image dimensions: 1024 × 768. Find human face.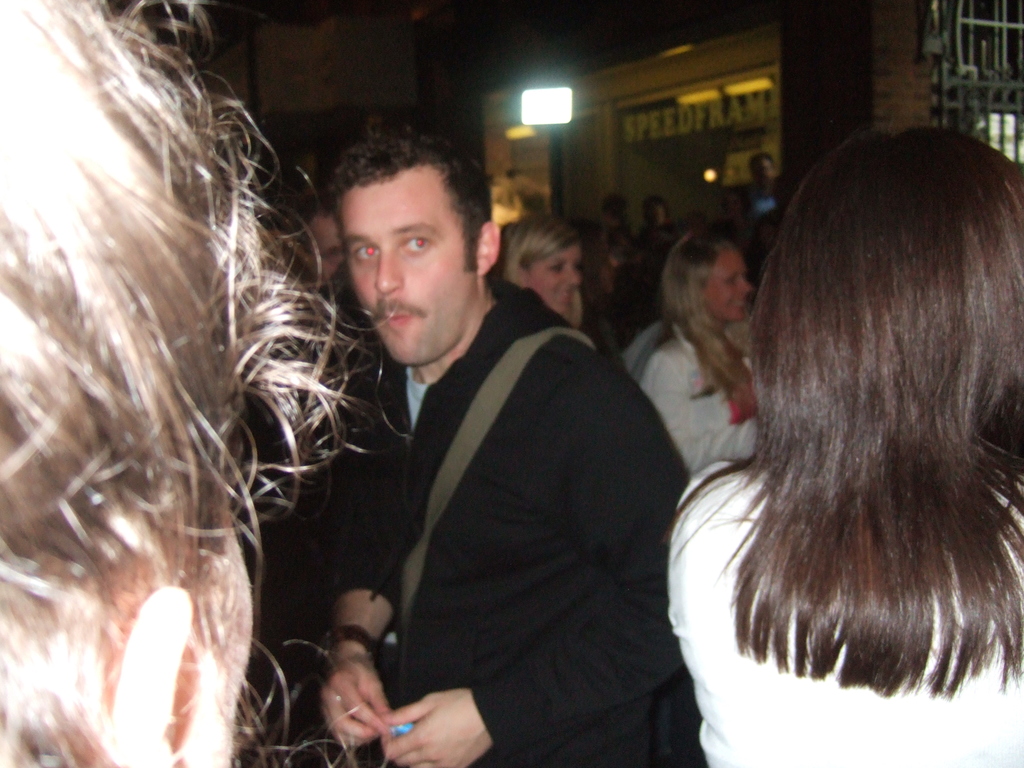
[524,244,580,316].
